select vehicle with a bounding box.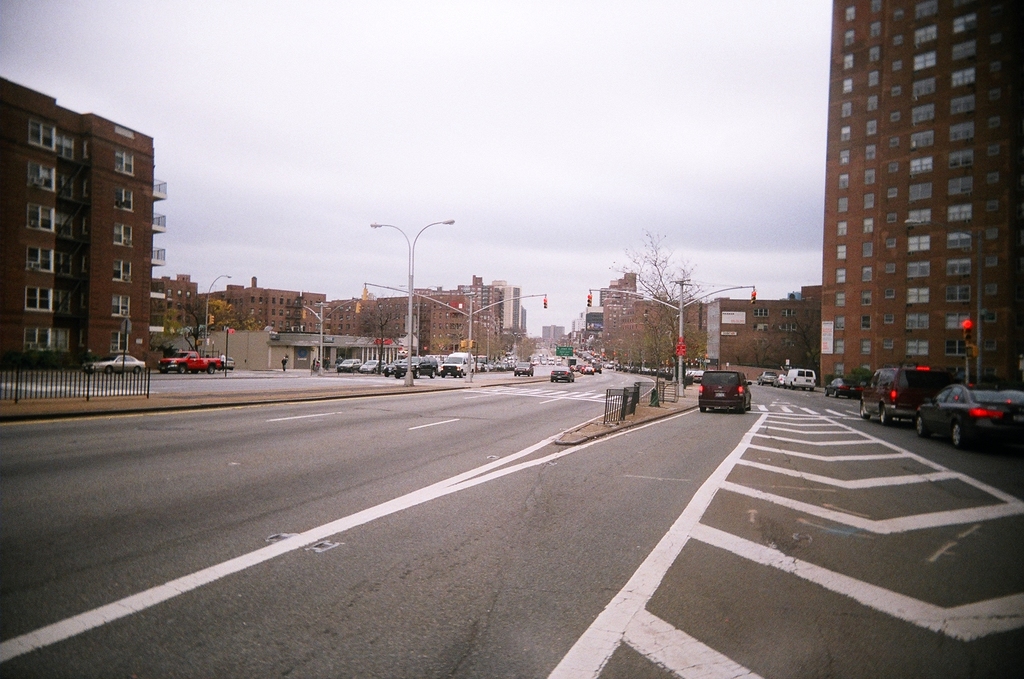
(left=775, top=373, right=788, bottom=387).
